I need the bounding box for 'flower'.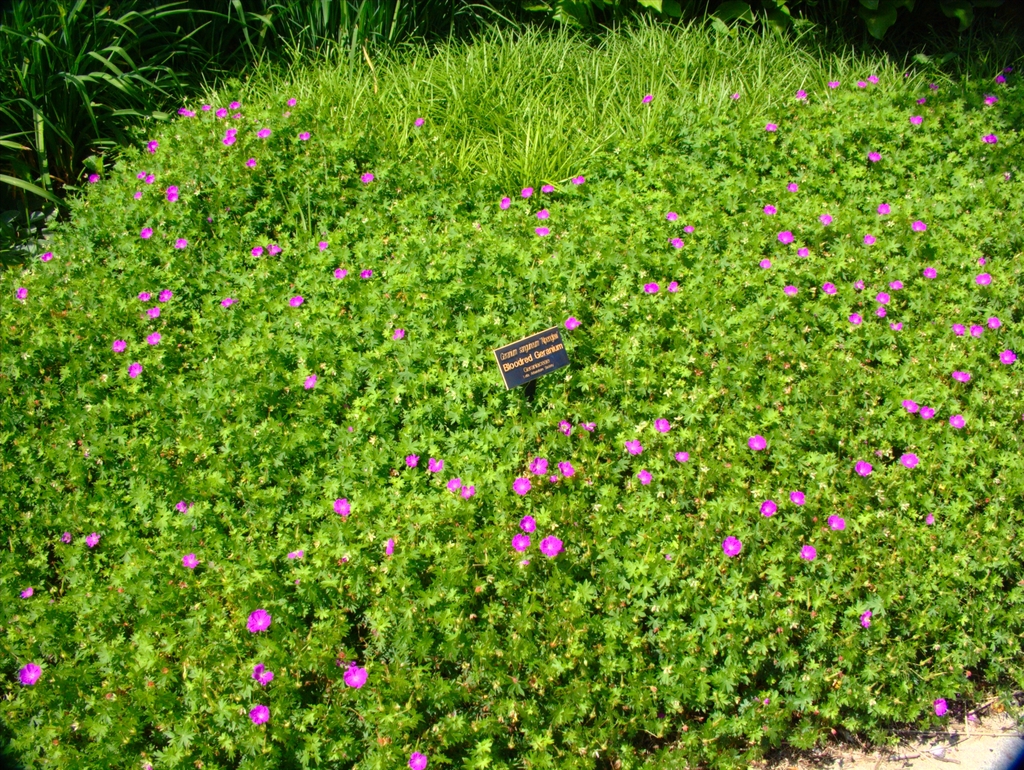
Here it is: (left=422, top=458, right=445, bottom=473).
